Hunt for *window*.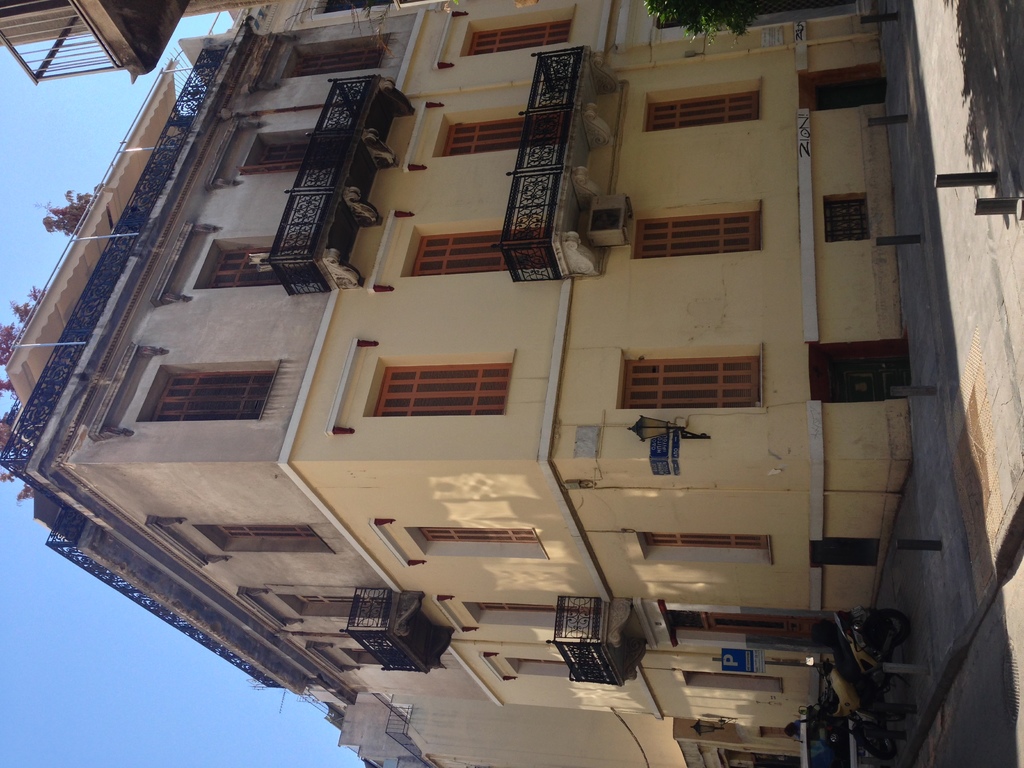
Hunted down at (x1=241, y1=134, x2=351, y2=171).
